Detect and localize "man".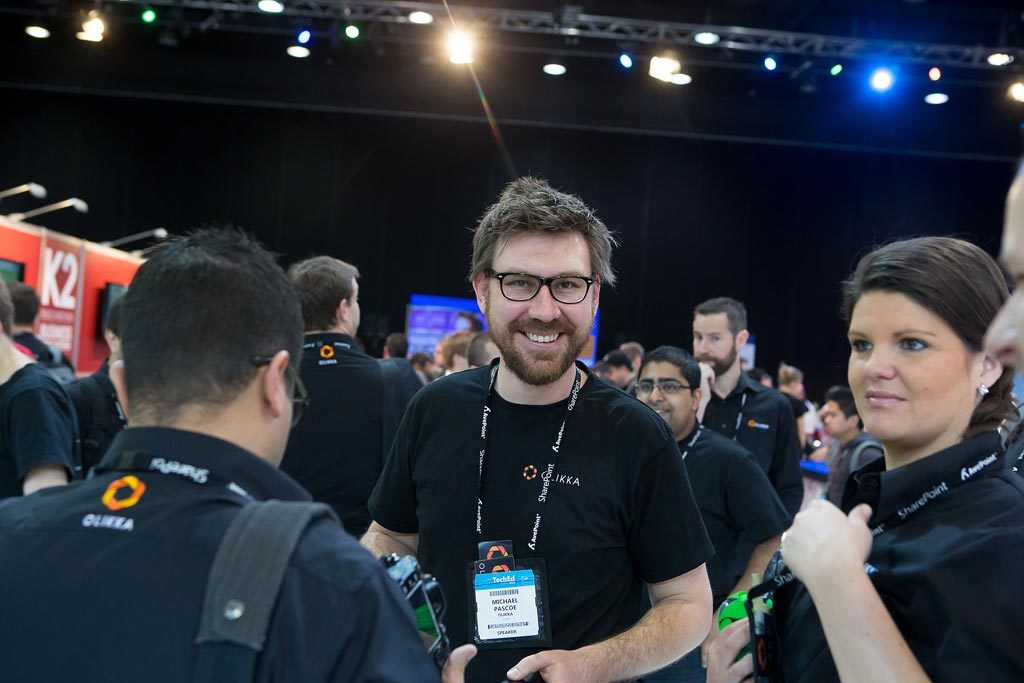
Localized at rect(682, 293, 799, 517).
